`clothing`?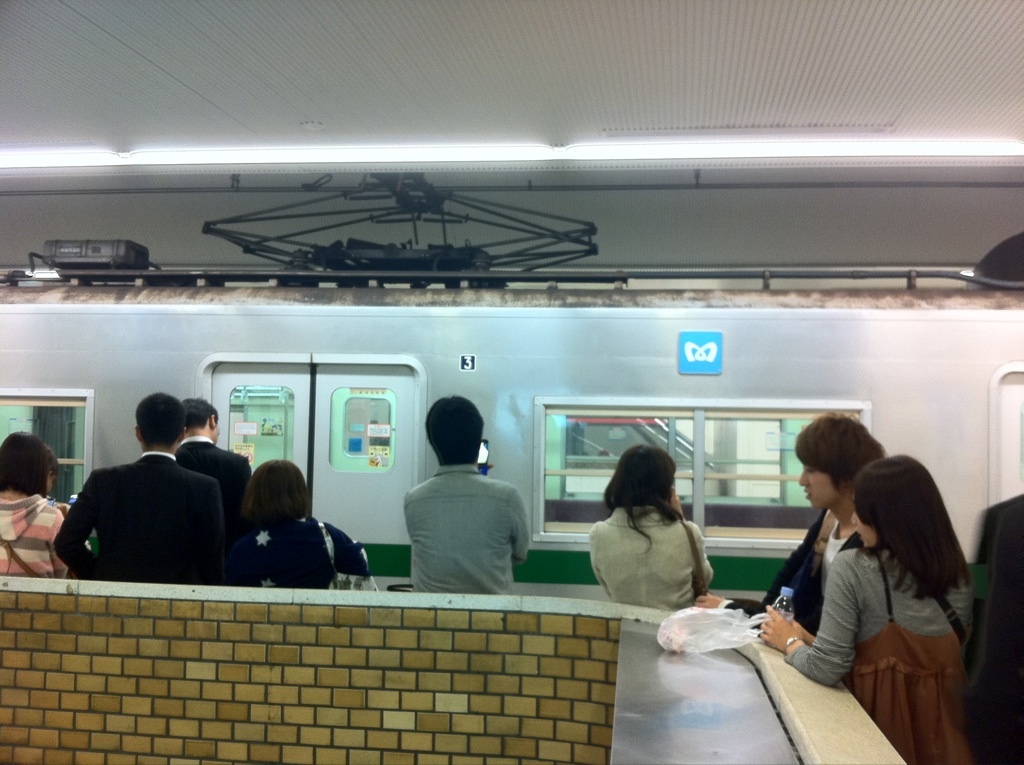
[left=219, top=519, right=370, bottom=589]
